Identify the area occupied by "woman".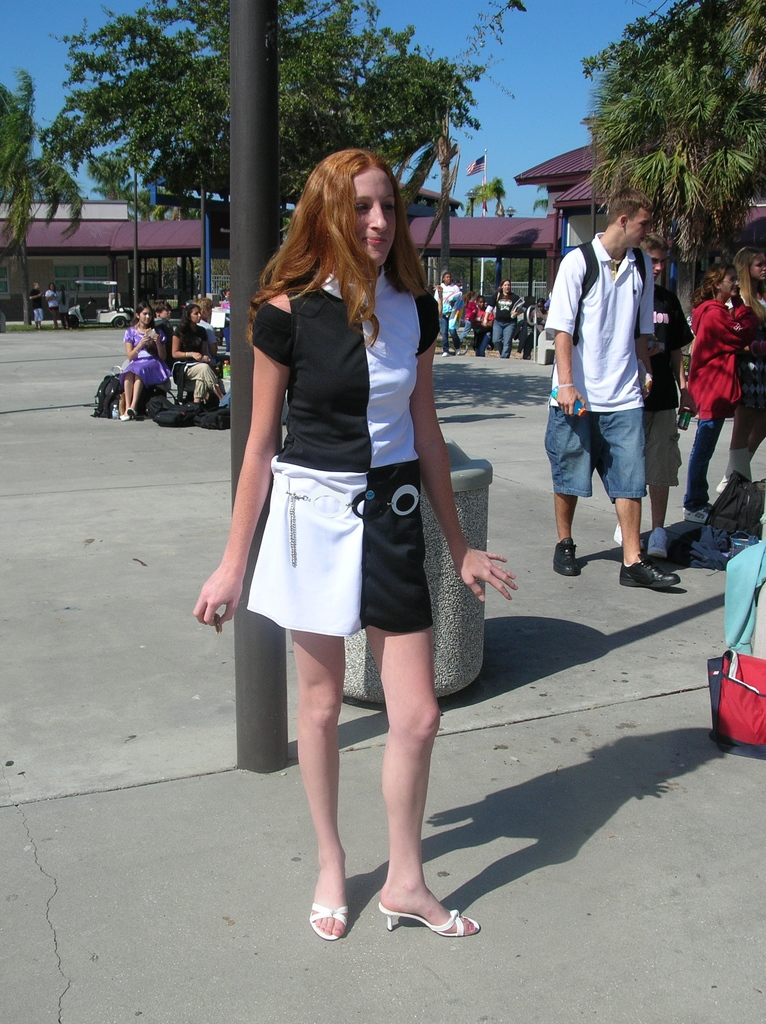
Area: detection(171, 303, 227, 406).
